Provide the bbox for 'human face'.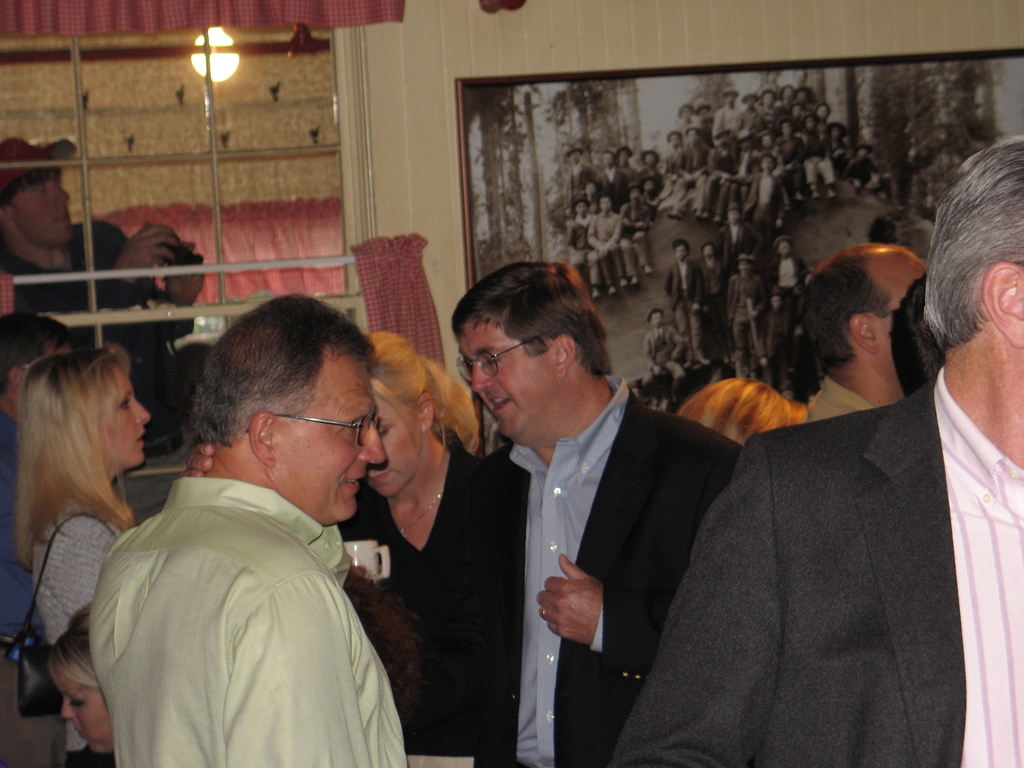
{"x1": 268, "y1": 341, "x2": 387, "y2": 529}.
